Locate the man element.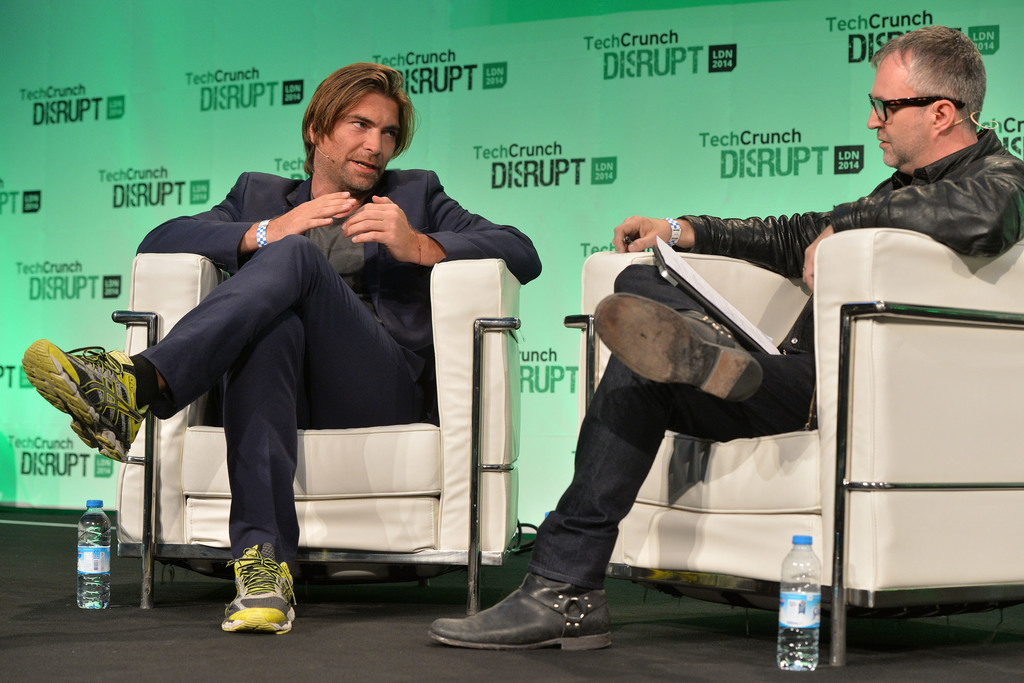
Element bbox: 435,26,1023,643.
